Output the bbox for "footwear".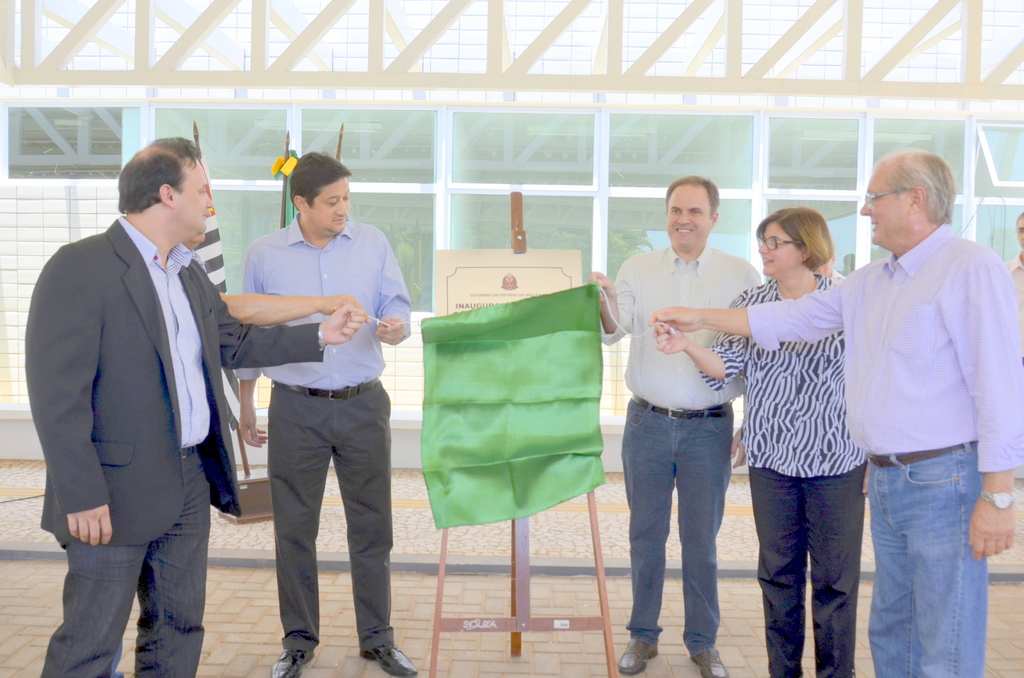
left=360, top=642, right=419, bottom=677.
